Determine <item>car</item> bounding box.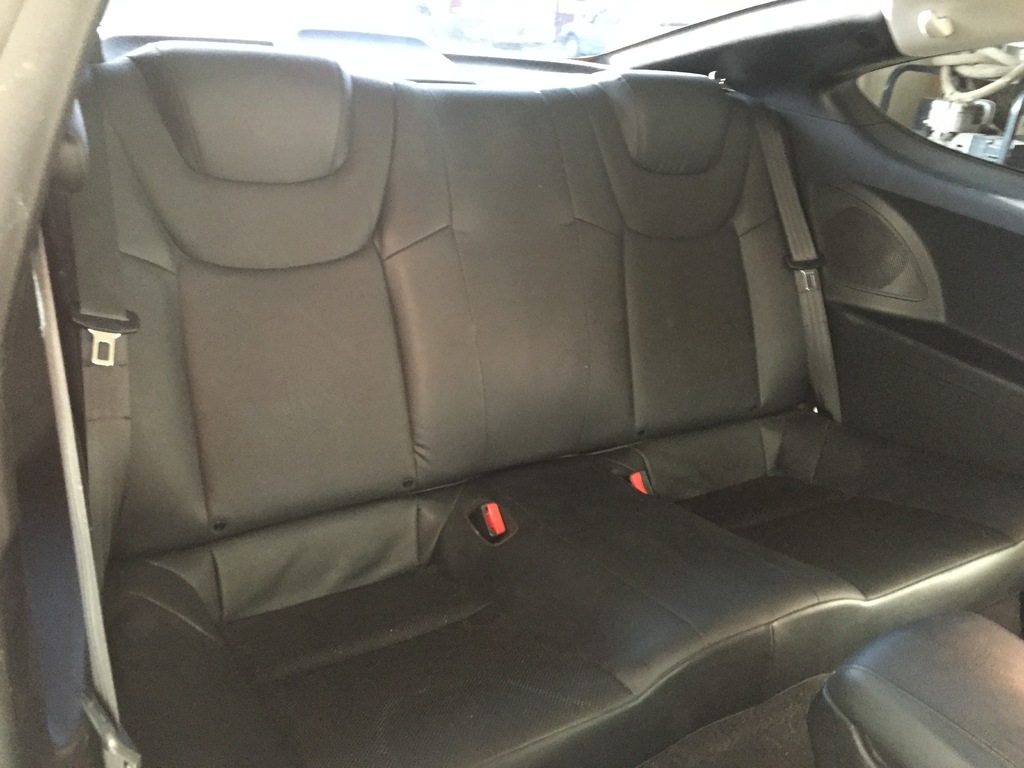
Determined: {"x1": 19, "y1": 4, "x2": 1023, "y2": 764}.
